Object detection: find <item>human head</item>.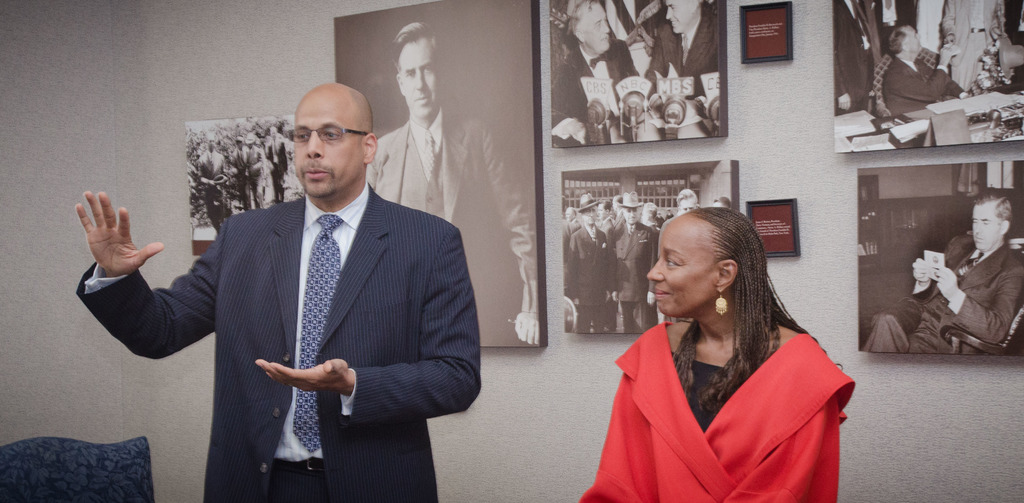
296, 78, 378, 193.
